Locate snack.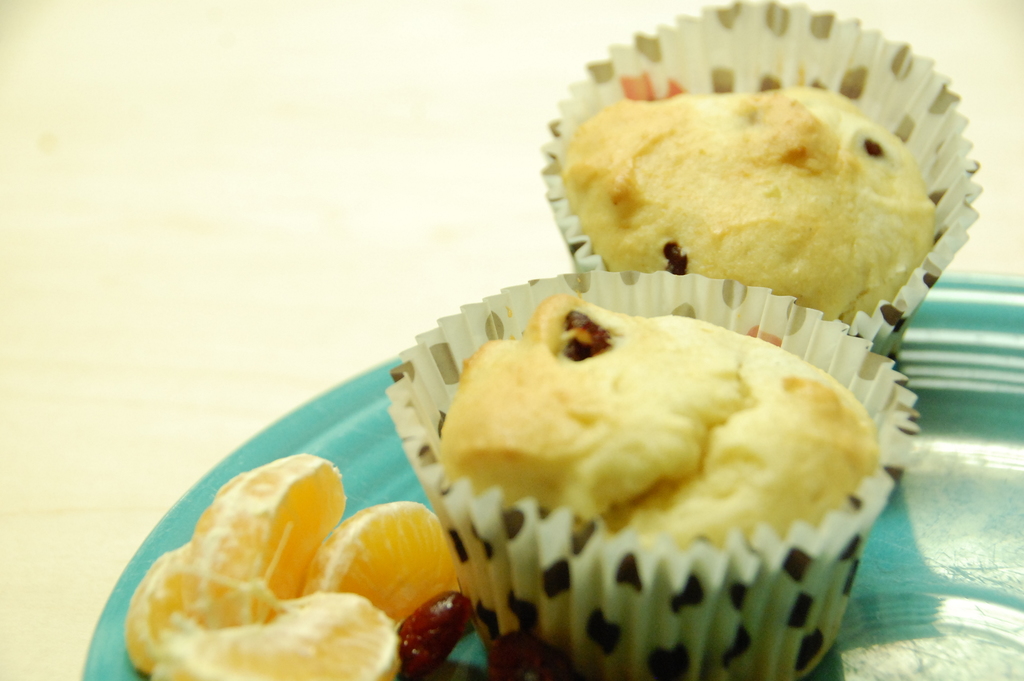
Bounding box: detection(553, 85, 938, 327).
